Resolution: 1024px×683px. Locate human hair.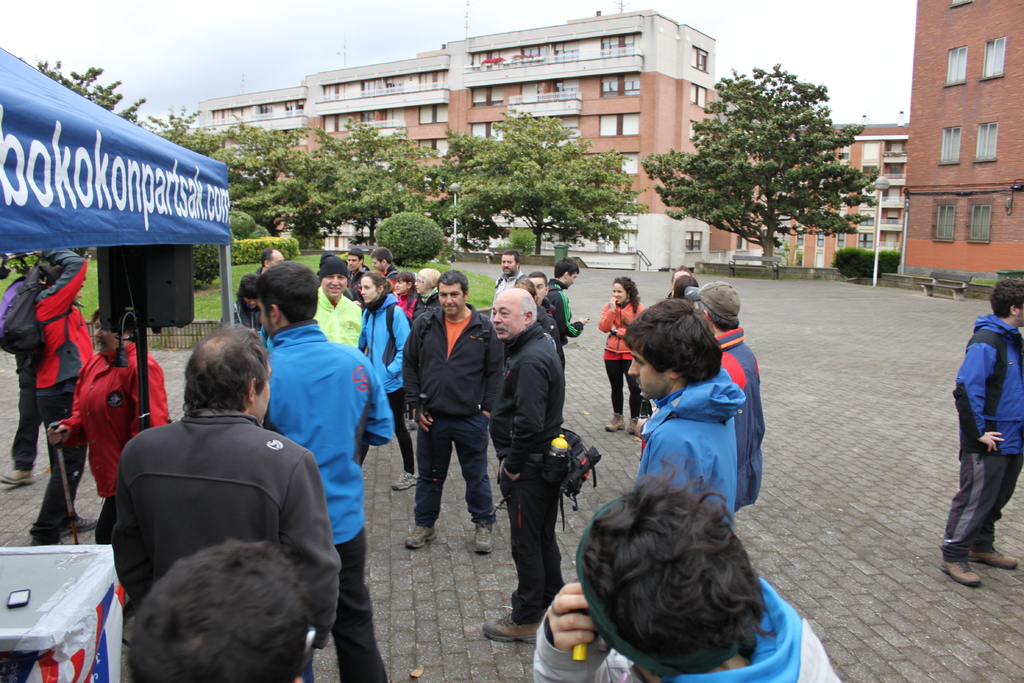
locate(255, 261, 317, 324).
